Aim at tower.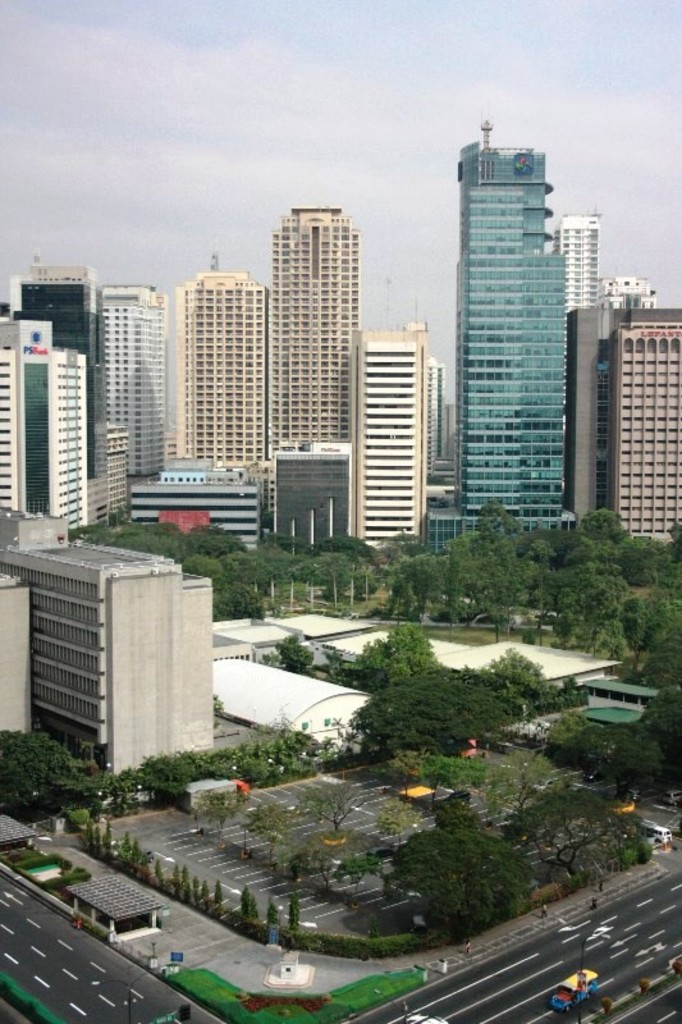
Aimed at Rect(427, 102, 607, 547).
